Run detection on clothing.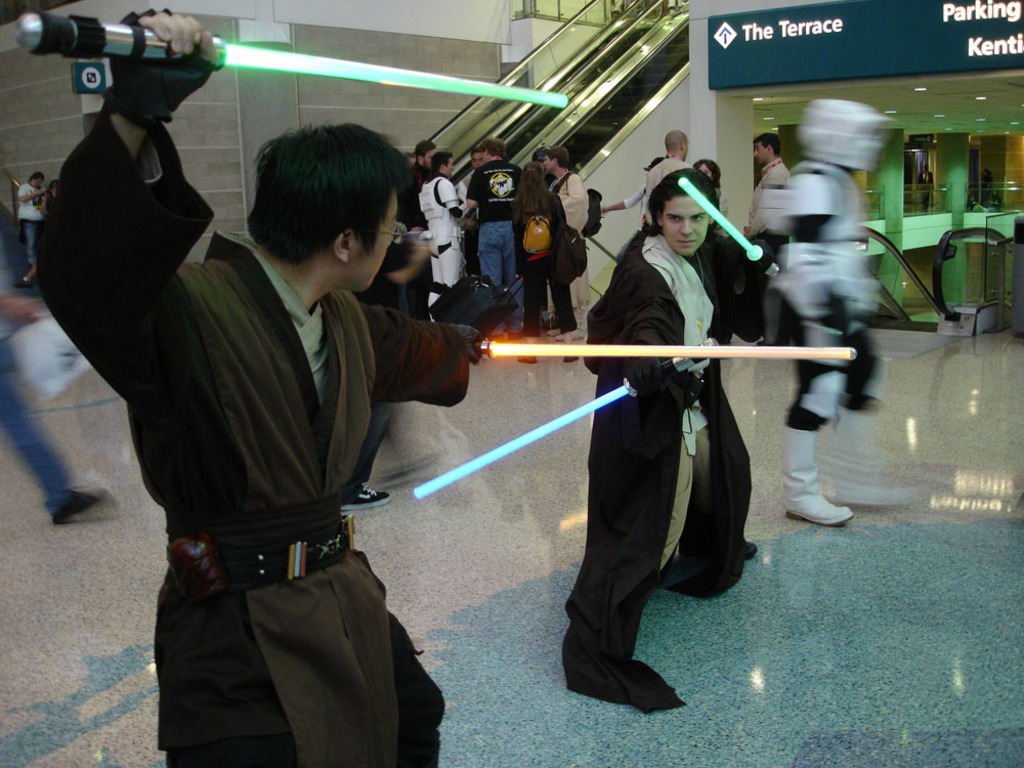
Result: left=416, top=168, right=475, bottom=316.
